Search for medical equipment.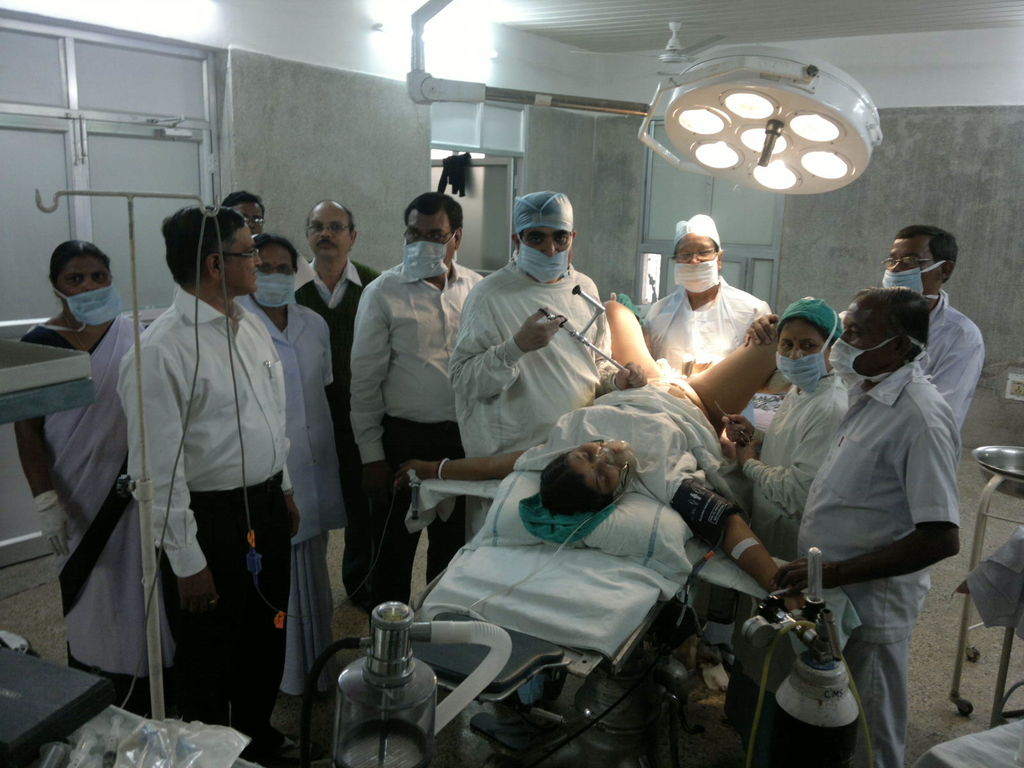
Found at x1=298 y1=598 x2=513 y2=767.
